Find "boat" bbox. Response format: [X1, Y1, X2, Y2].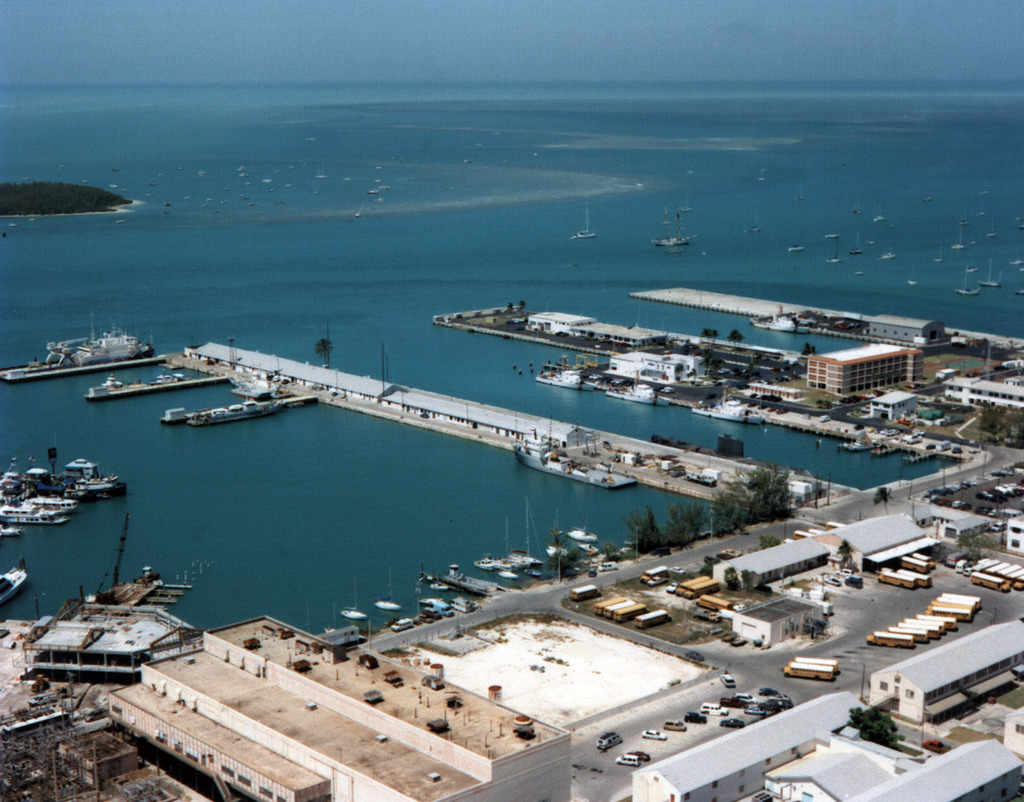
[281, 203, 287, 208].
